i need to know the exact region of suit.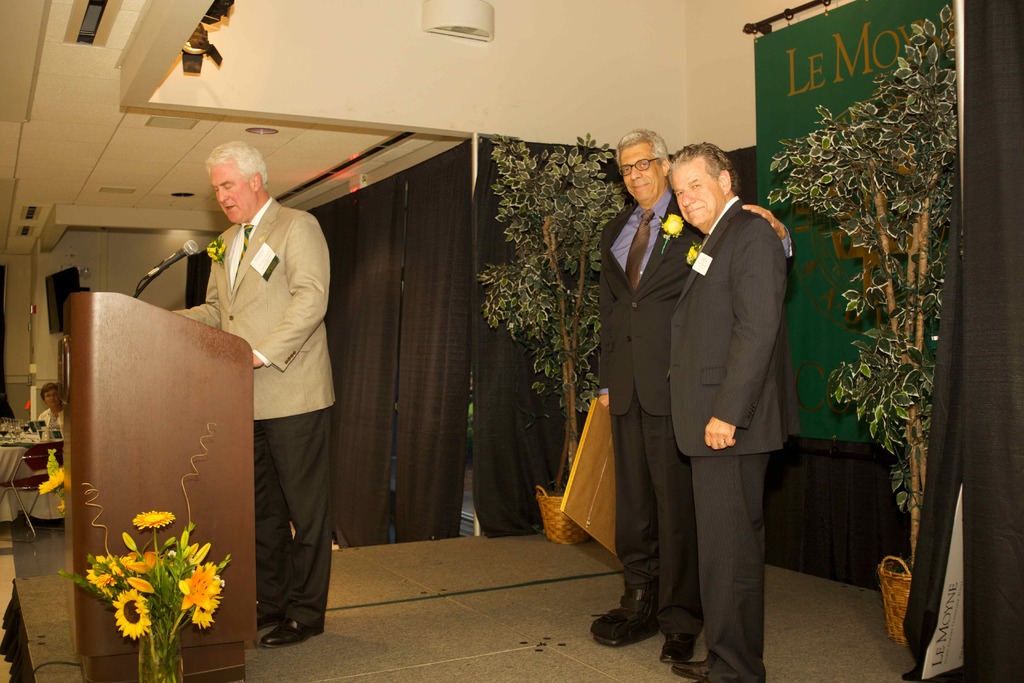
Region: box=[177, 167, 328, 620].
